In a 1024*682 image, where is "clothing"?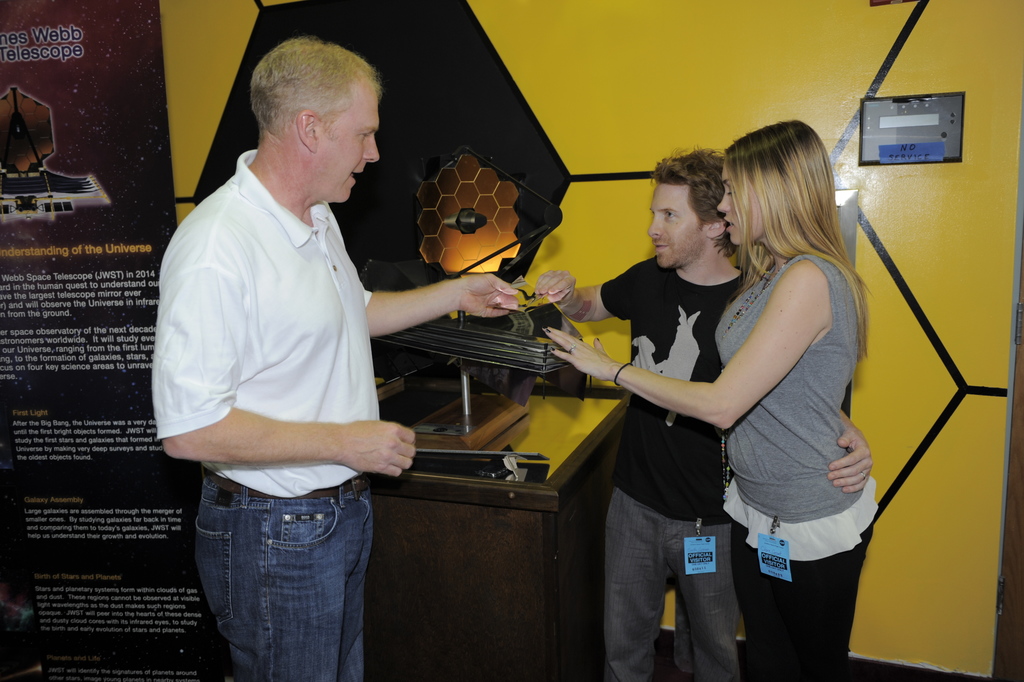
(left=608, top=261, right=741, bottom=681).
